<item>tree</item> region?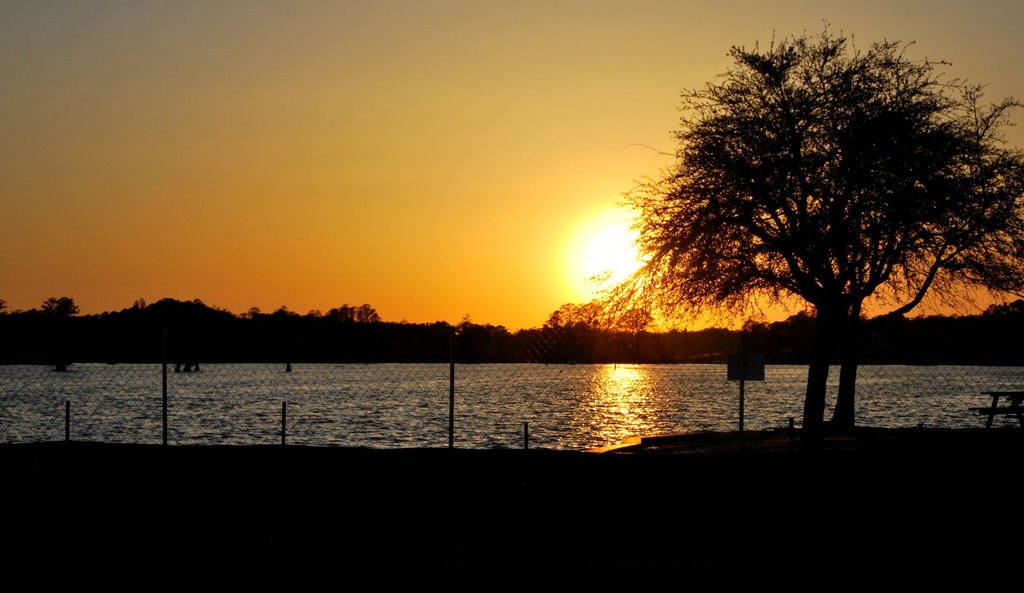
<region>540, 299, 612, 341</region>
